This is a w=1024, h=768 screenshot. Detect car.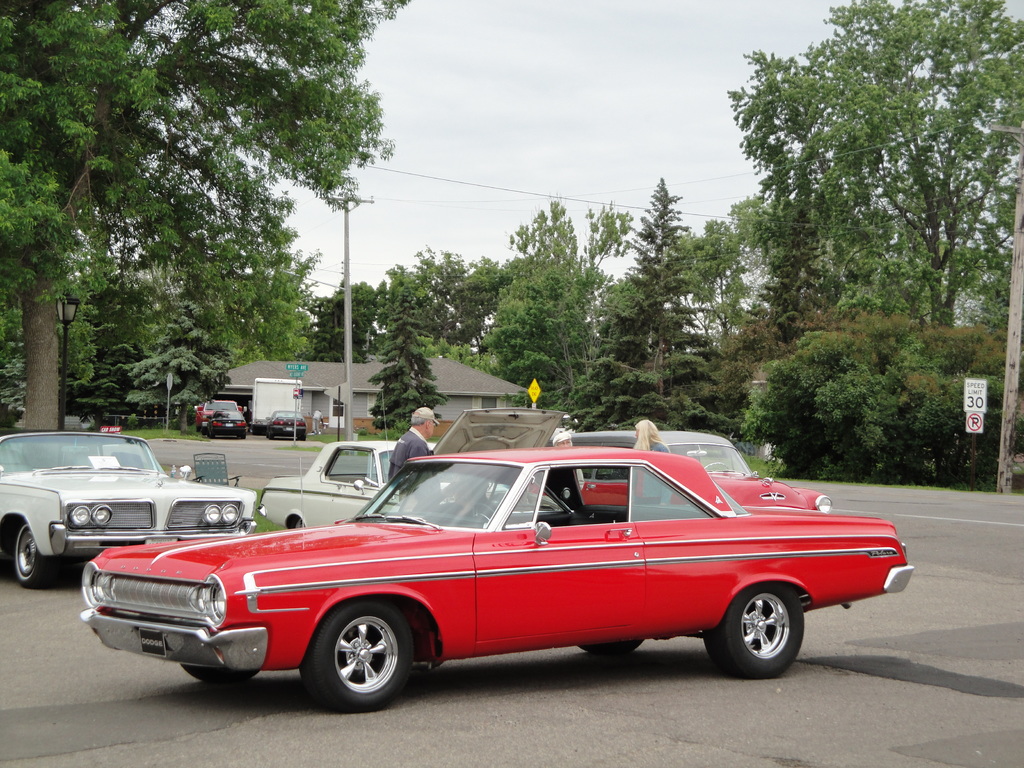
<box>0,428,257,593</box>.
